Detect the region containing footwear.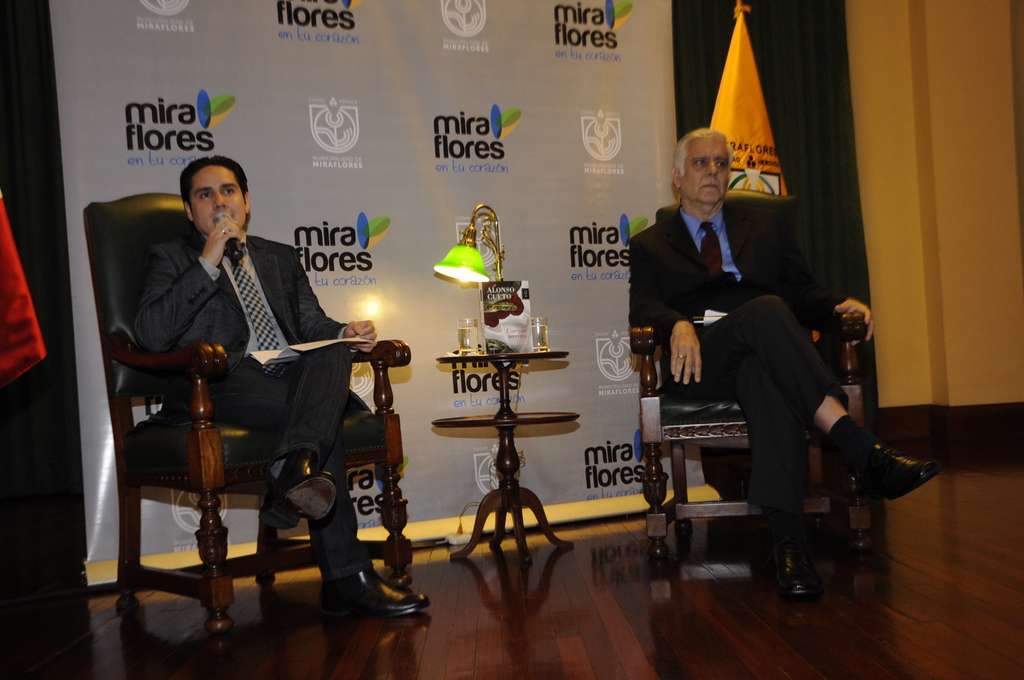
[x1=260, y1=451, x2=349, y2=531].
